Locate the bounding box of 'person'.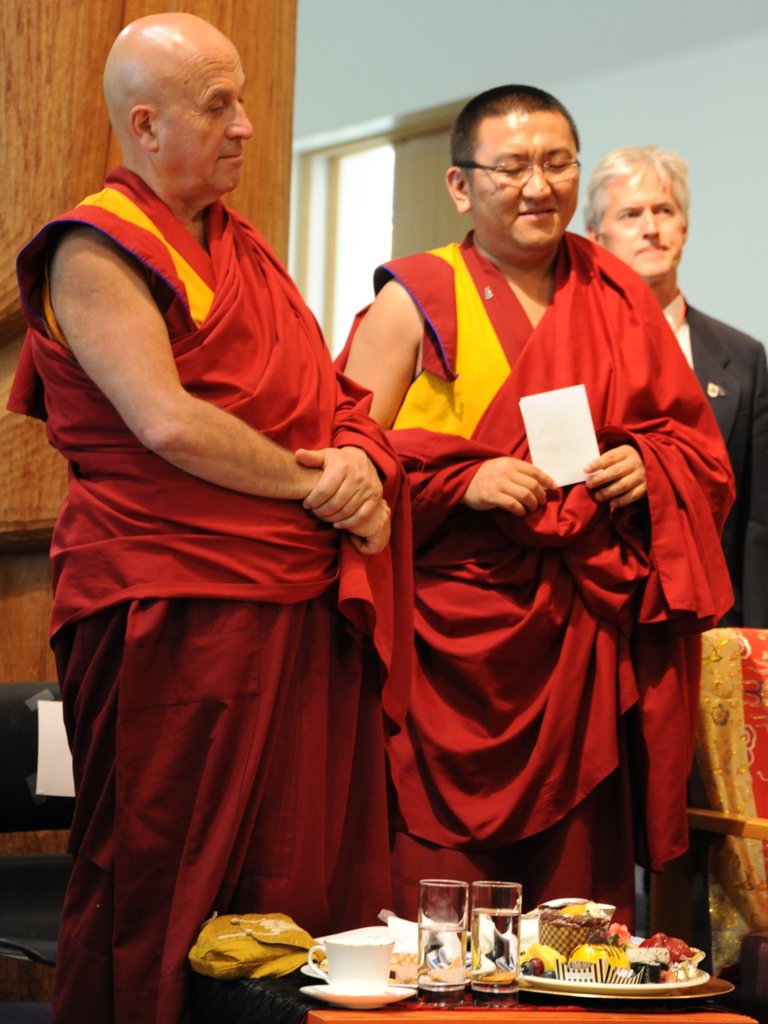
Bounding box: (334,90,761,932).
